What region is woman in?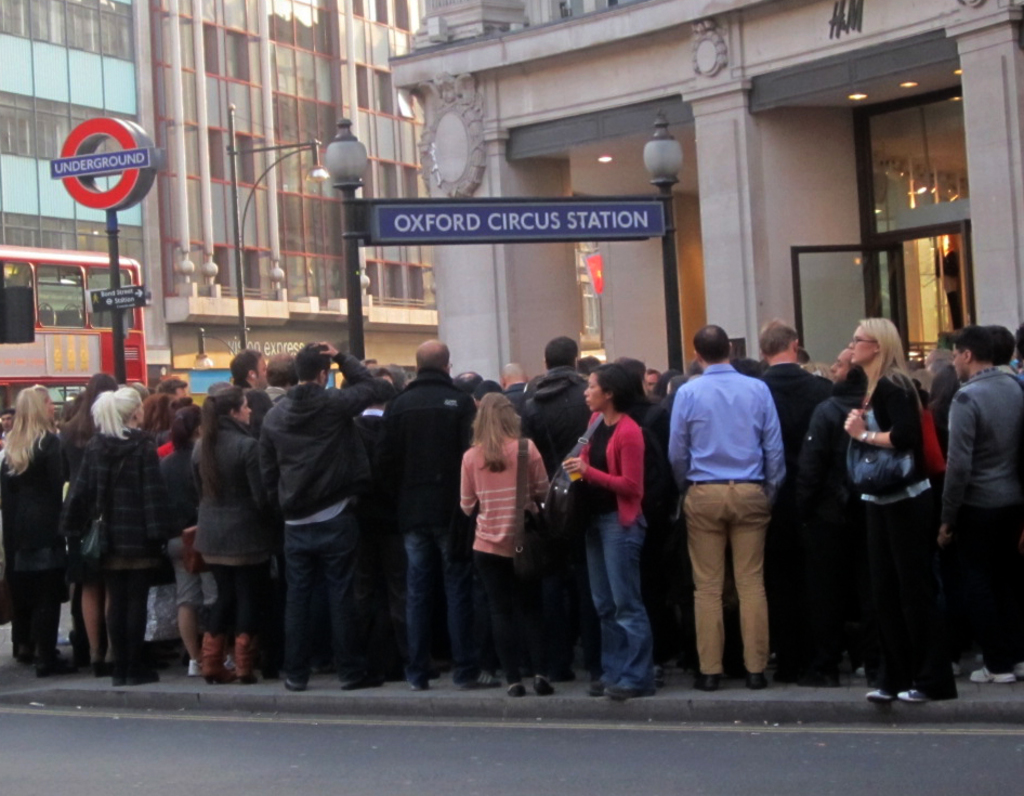
bbox(562, 365, 649, 703).
